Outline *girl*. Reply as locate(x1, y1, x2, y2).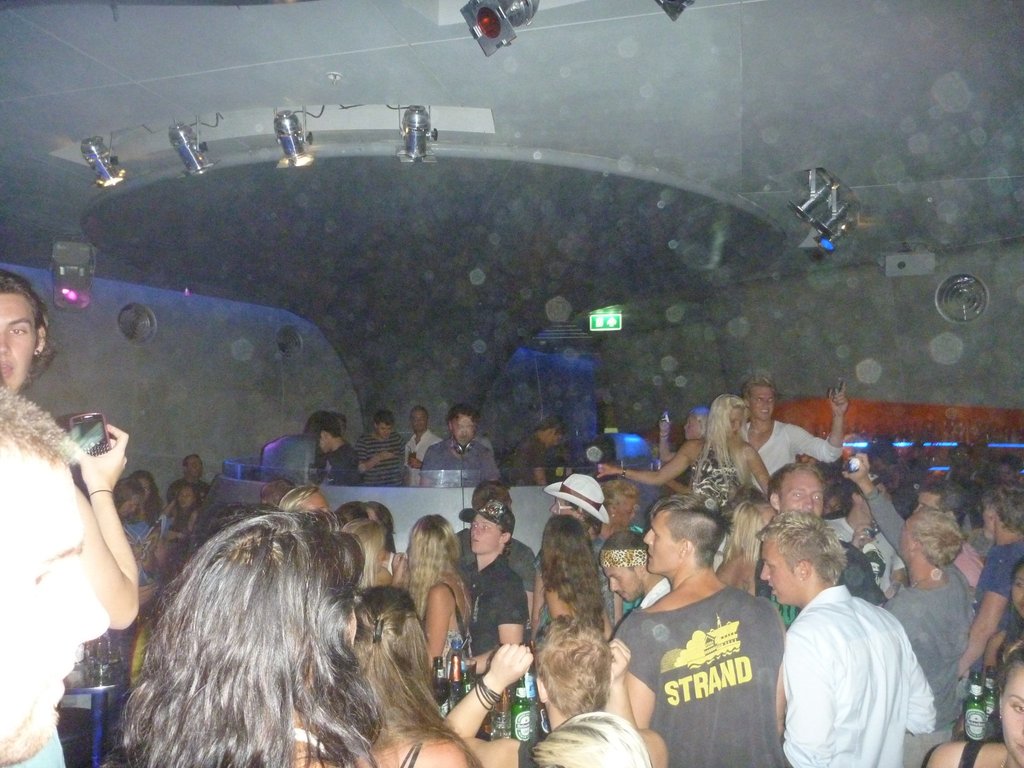
locate(921, 640, 1023, 767).
